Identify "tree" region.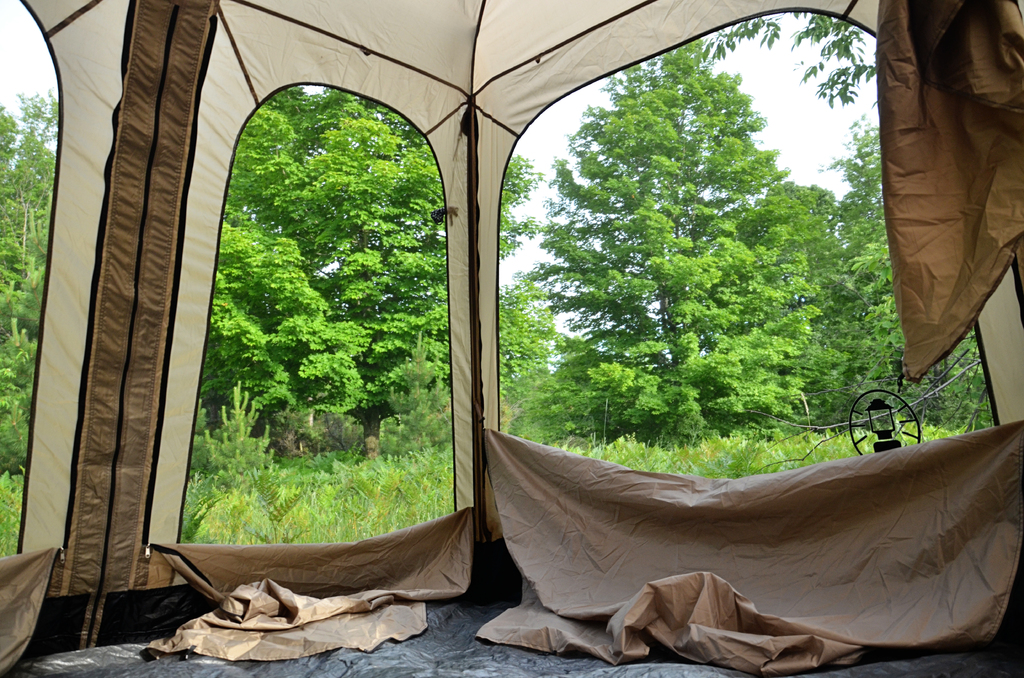
Region: x1=819 y1=93 x2=974 y2=398.
